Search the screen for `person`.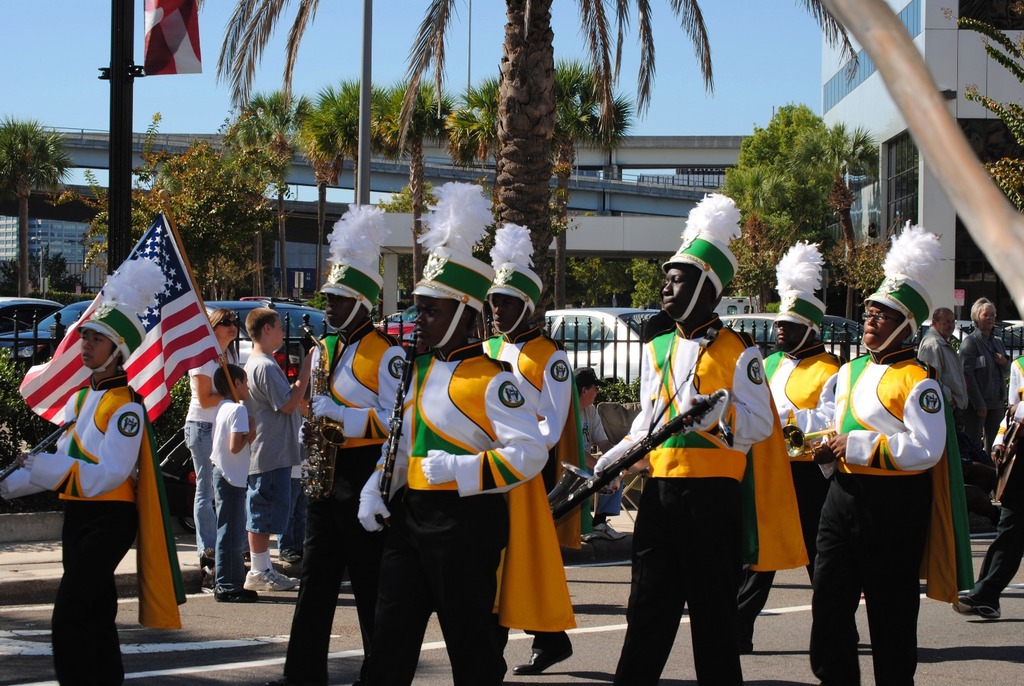
Found at (left=483, top=218, right=572, bottom=676).
